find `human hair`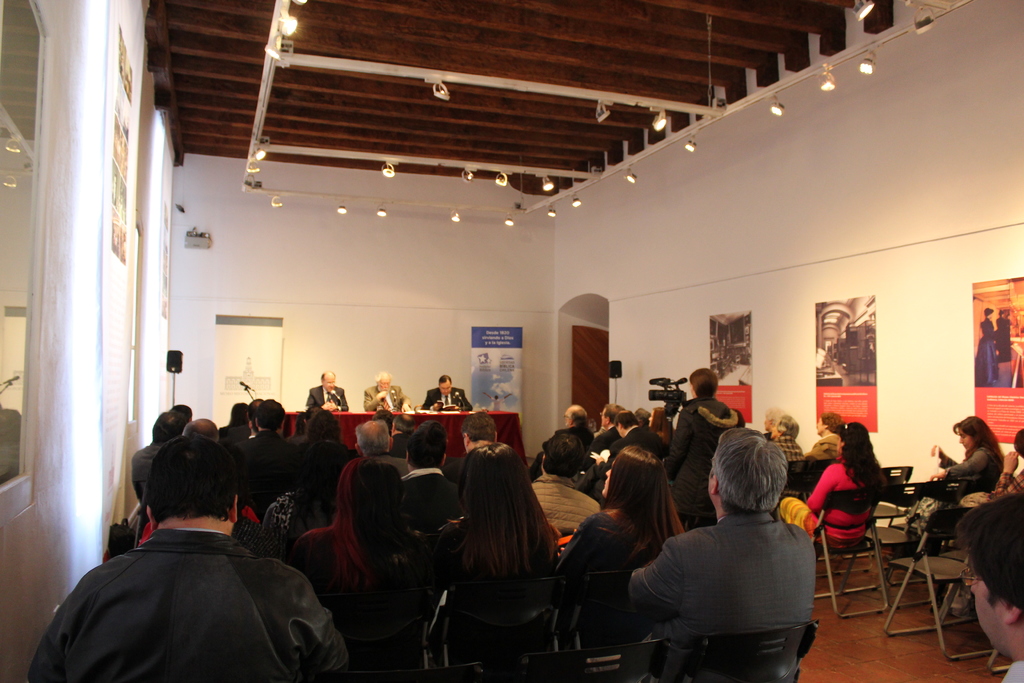
<box>953,414,1004,460</box>
